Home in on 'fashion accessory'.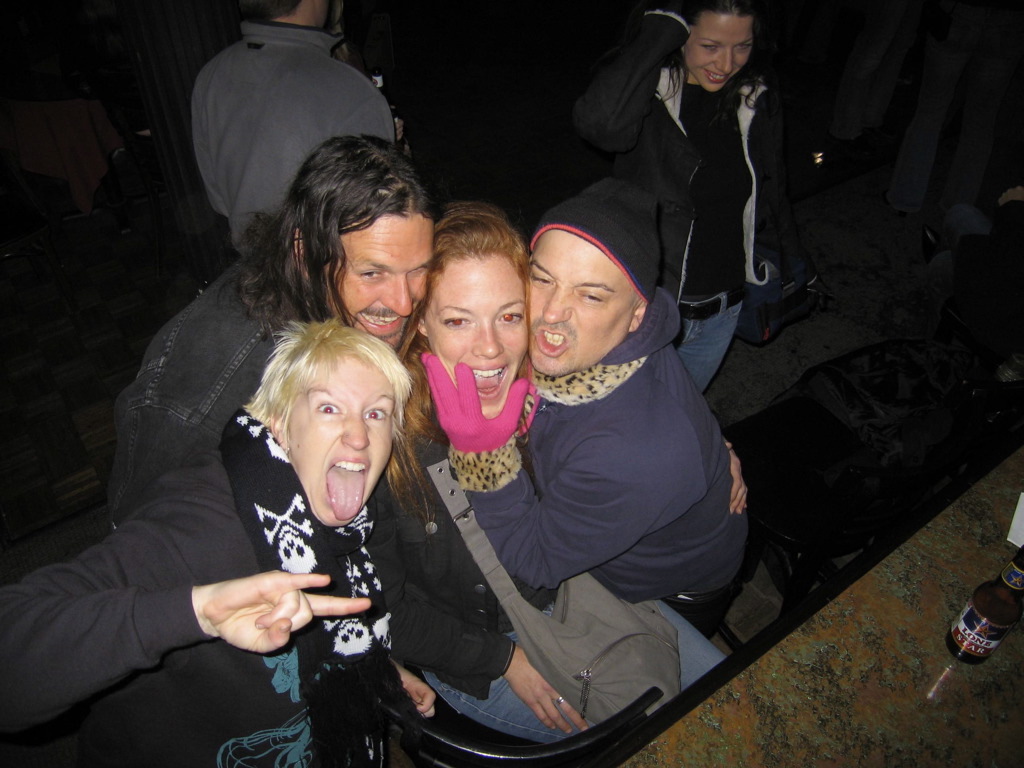
Homed in at (left=689, top=287, right=756, bottom=321).
